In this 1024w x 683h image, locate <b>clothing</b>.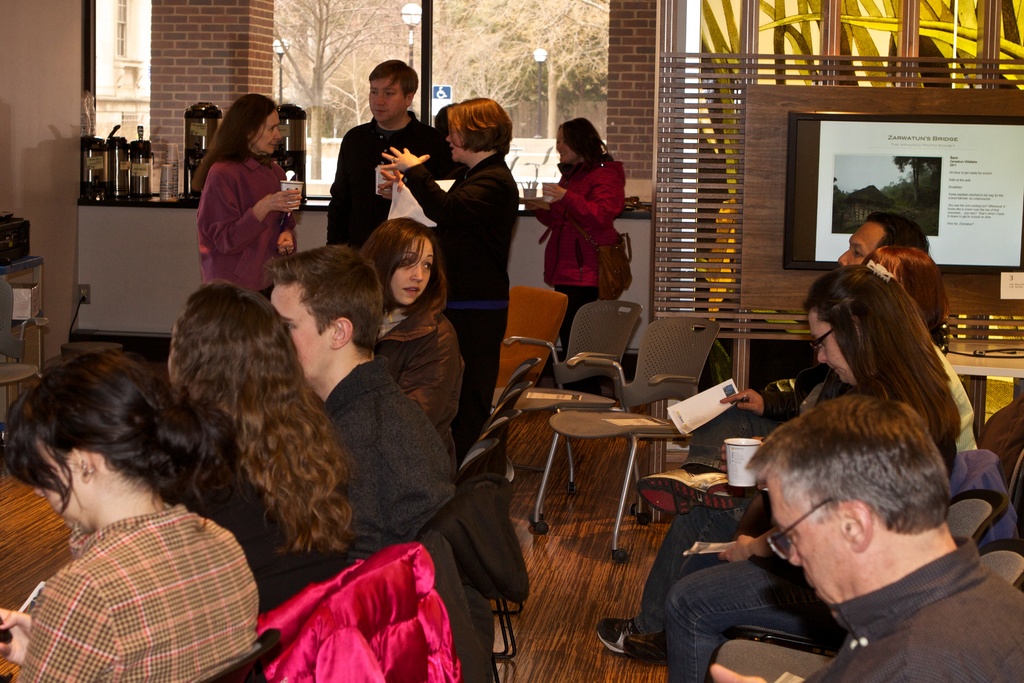
Bounding box: bbox=(806, 534, 1023, 682).
